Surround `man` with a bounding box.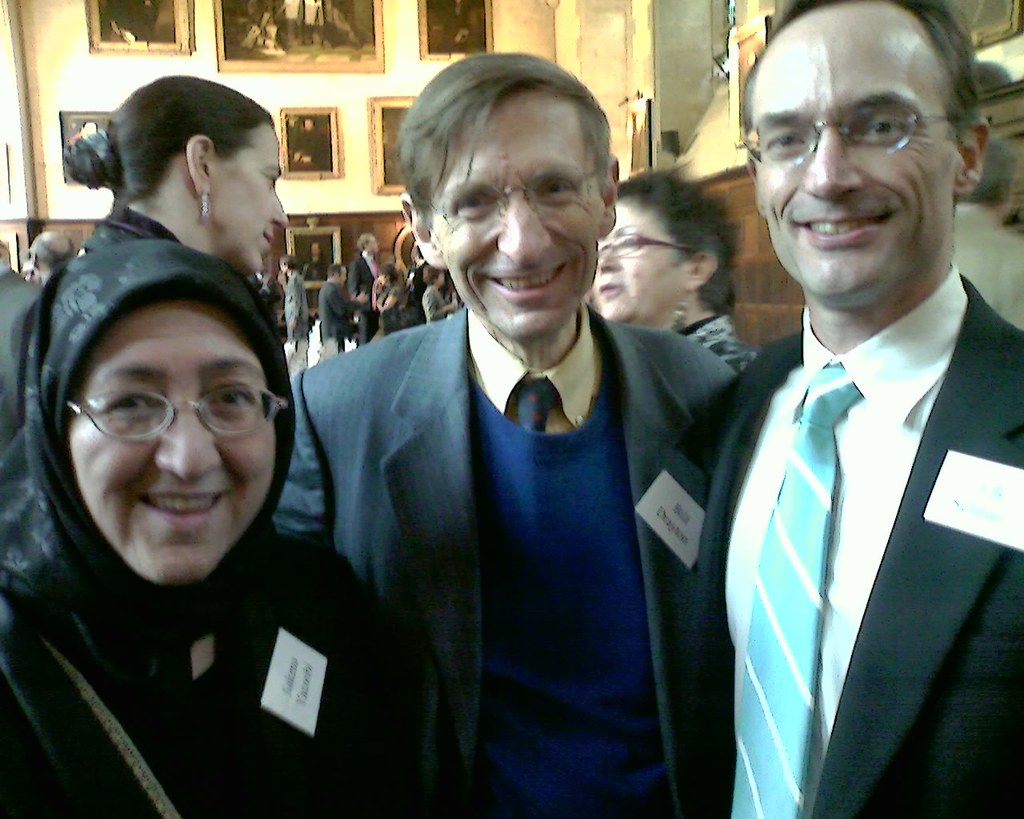
<bbox>350, 232, 386, 346</bbox>.
